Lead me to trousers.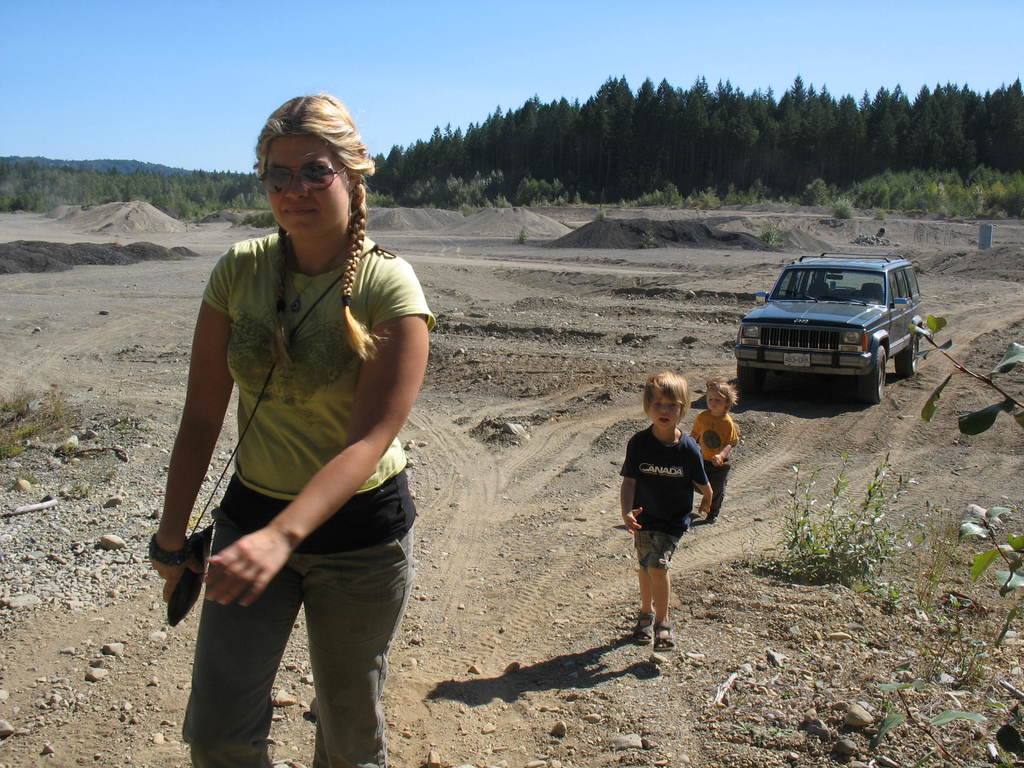
Lead to (left=177, top=541, right=417, bottom=767).
